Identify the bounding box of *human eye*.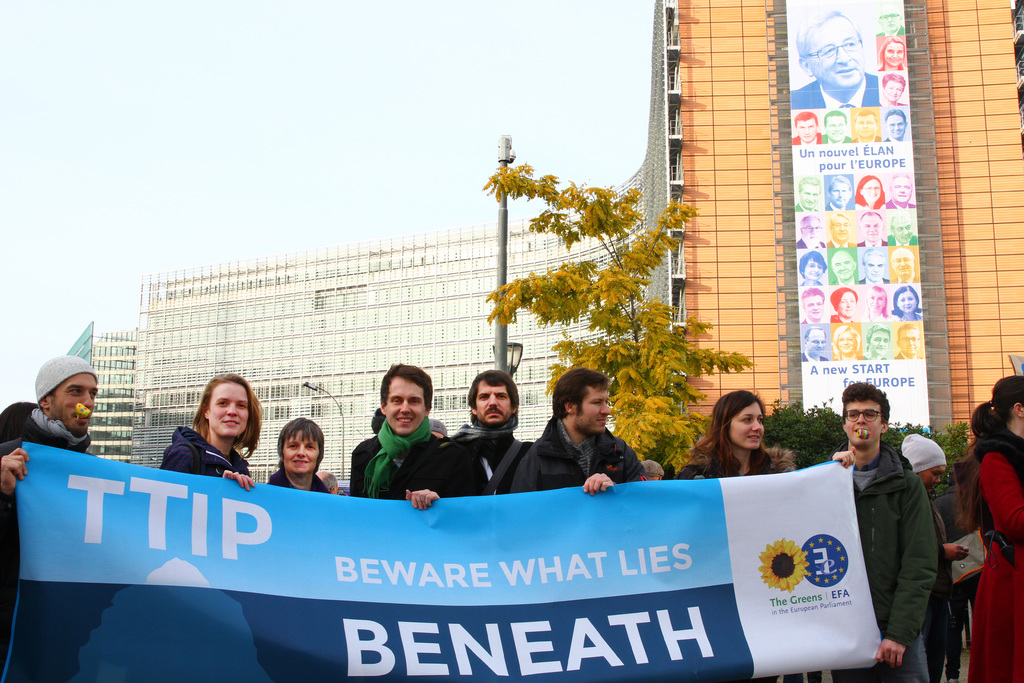
x1=820 y1=341 x2=824 y2=346.
